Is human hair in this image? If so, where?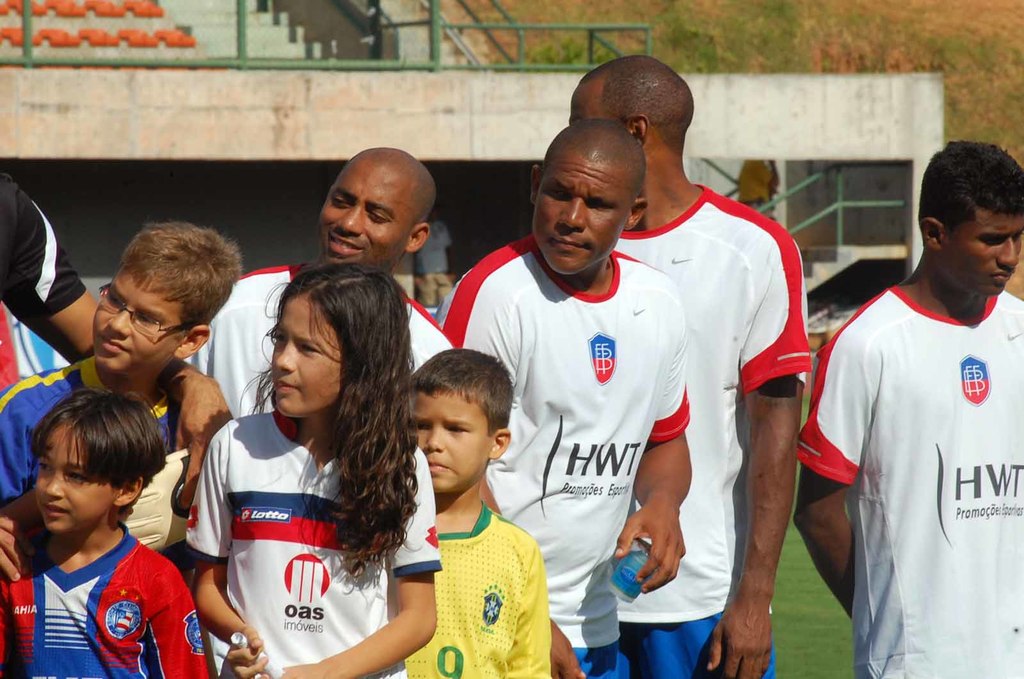
Yes, at select_region(348, 149, 436, 230).
